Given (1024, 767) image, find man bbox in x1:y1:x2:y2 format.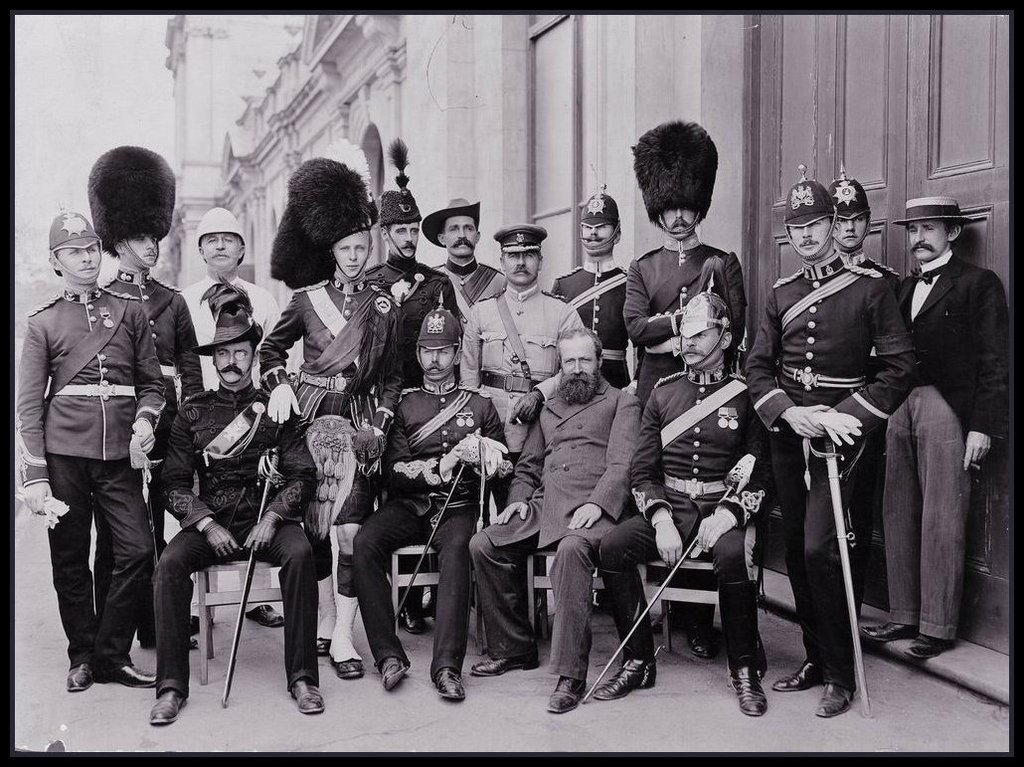
37:155:191:753.
